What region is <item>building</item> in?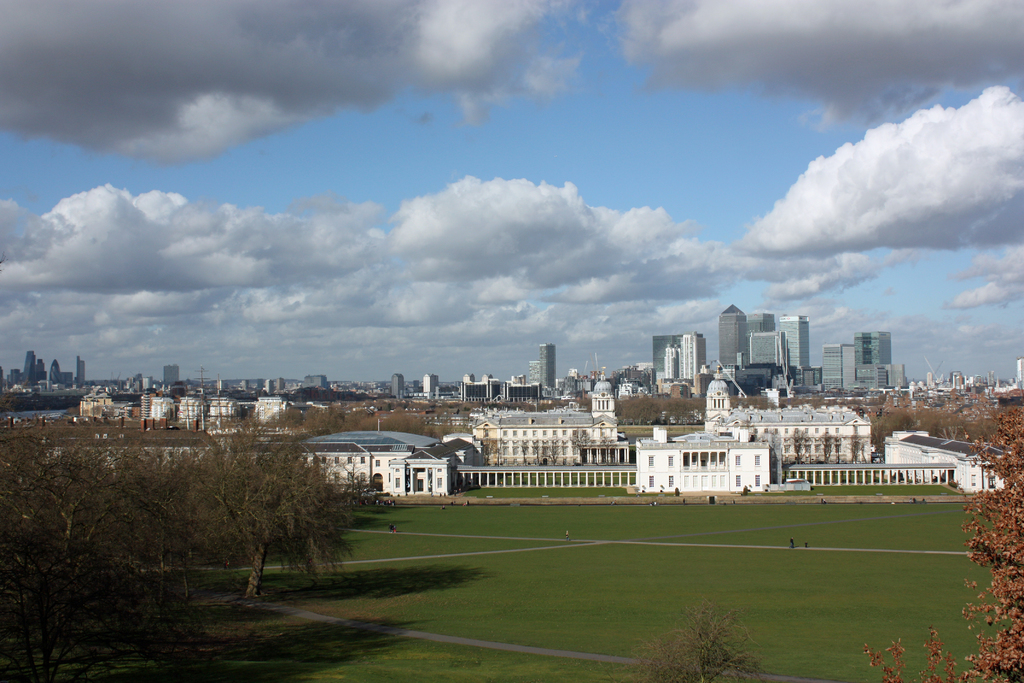
469 373 621 462.
